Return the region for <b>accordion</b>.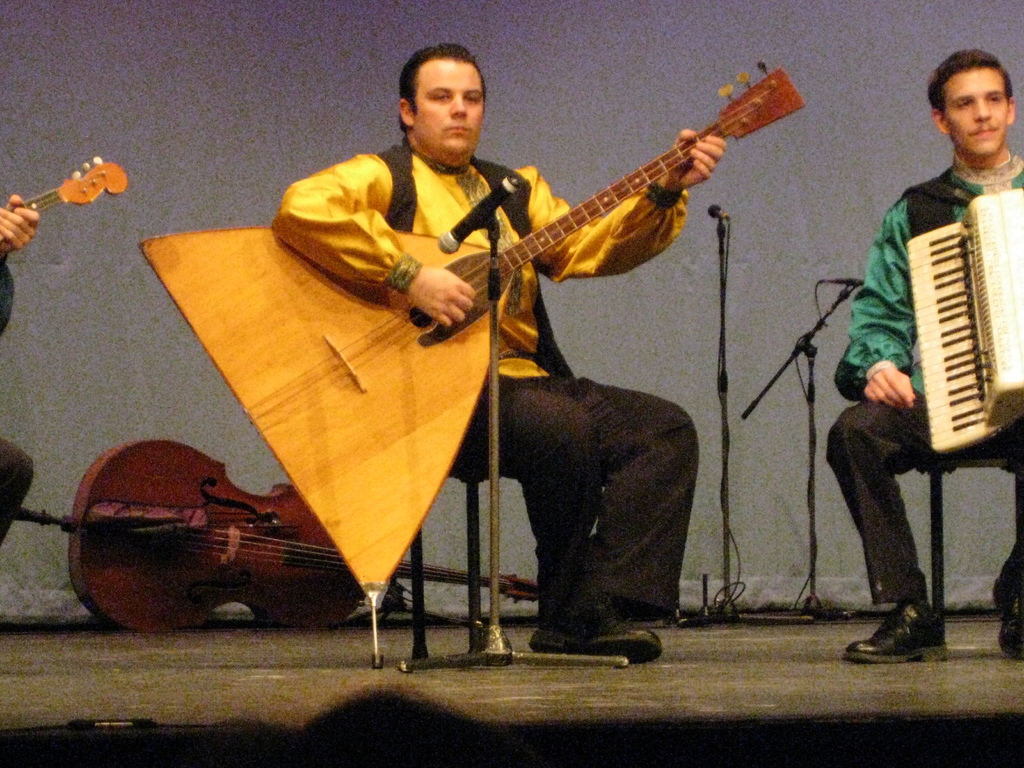
bbox(901, 180, 1023, 452).
